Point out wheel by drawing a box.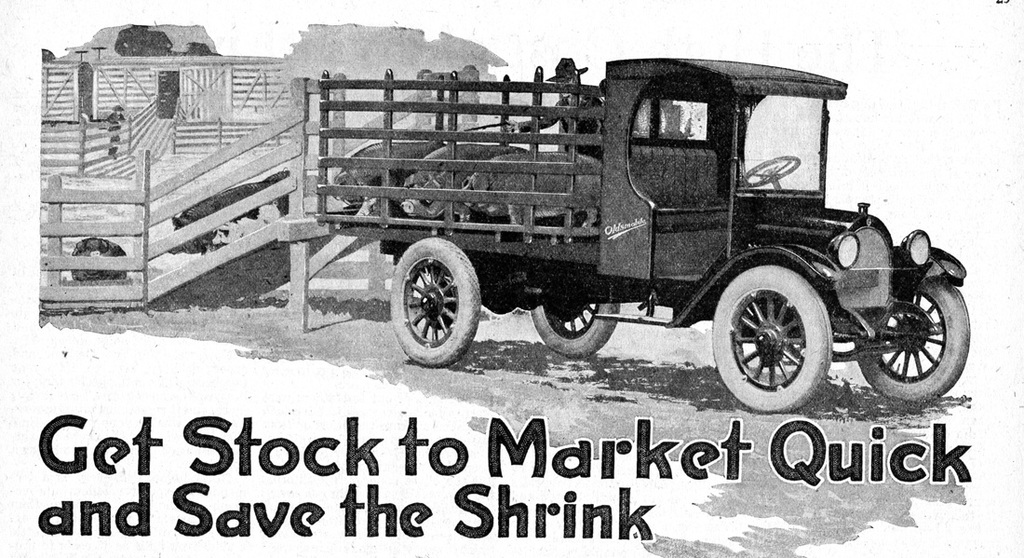
530, 302, 621, 355.
